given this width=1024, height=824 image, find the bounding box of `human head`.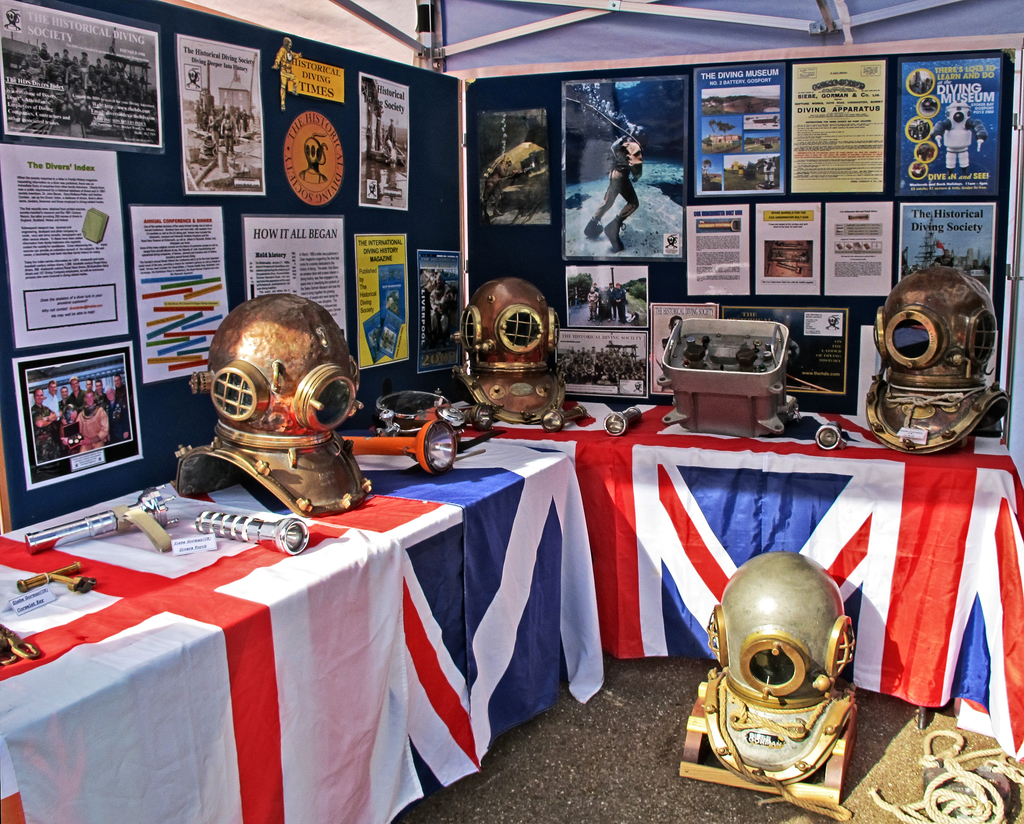
283:36:296:51.
